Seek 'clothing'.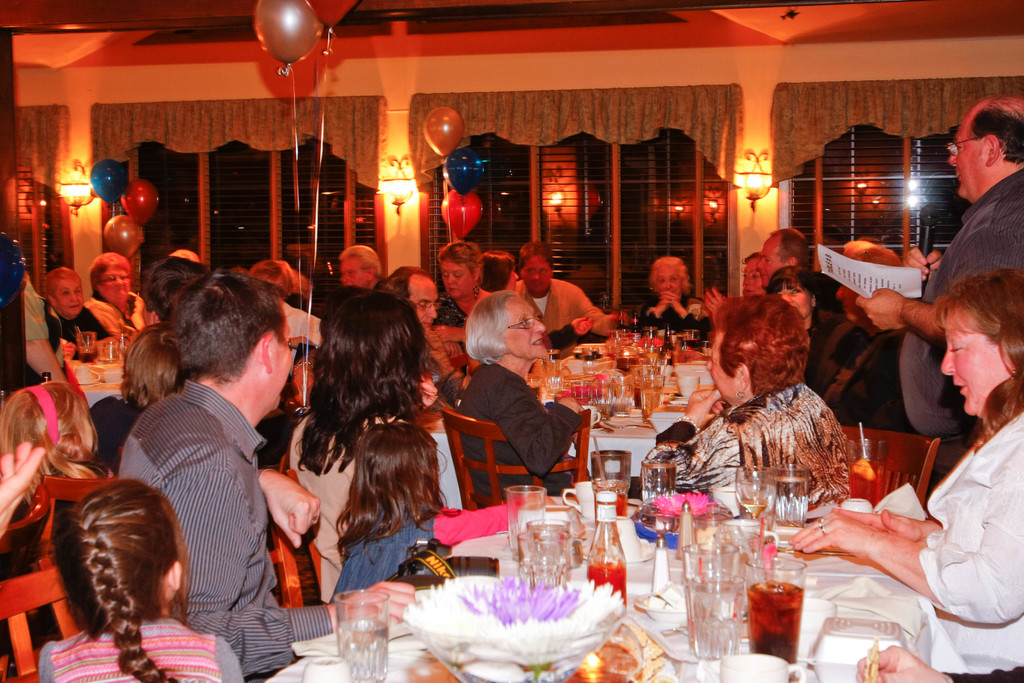
[x1=689, y1=359, x2=857, y2=523].
